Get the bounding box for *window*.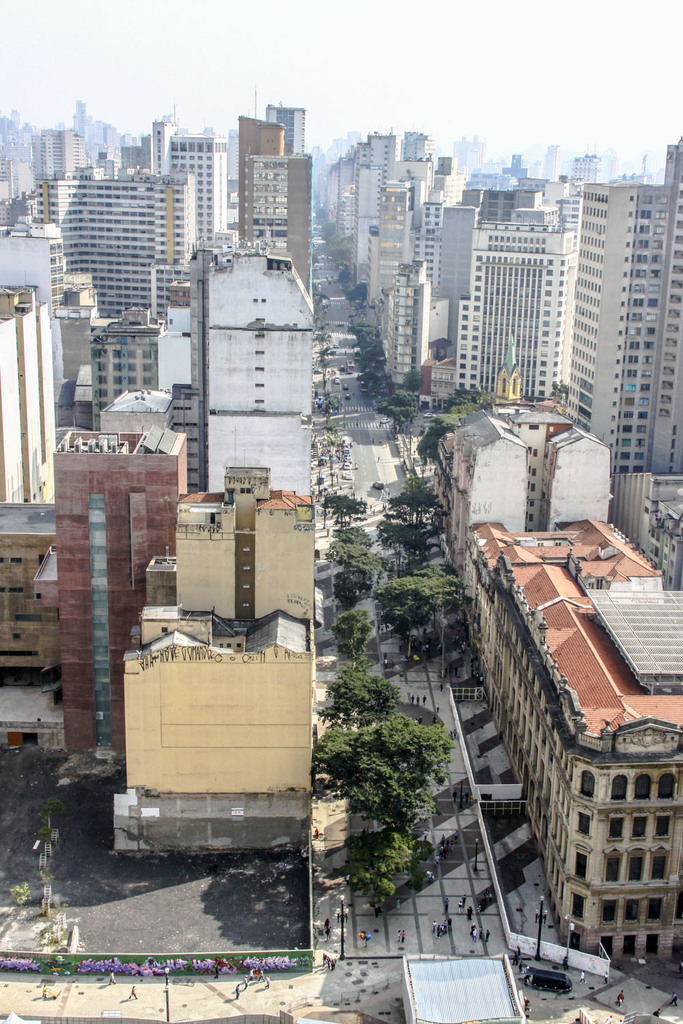
box(658, 778, 675, 803).
